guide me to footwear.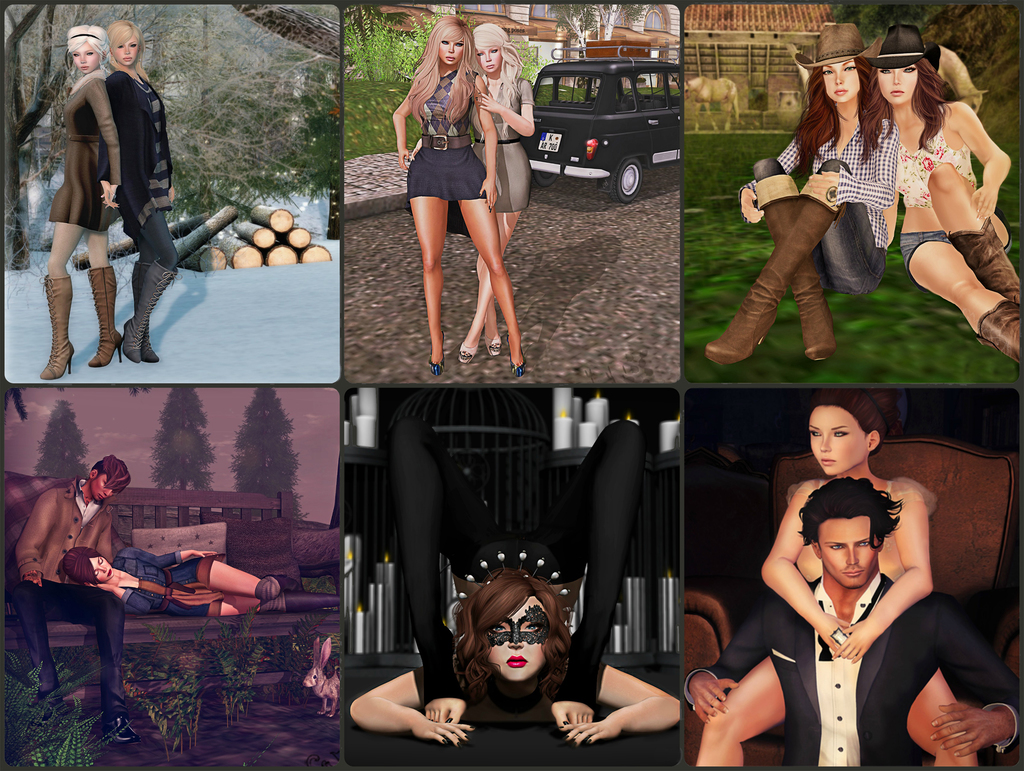
Guidance: crop(285, 587, 340, 610).
